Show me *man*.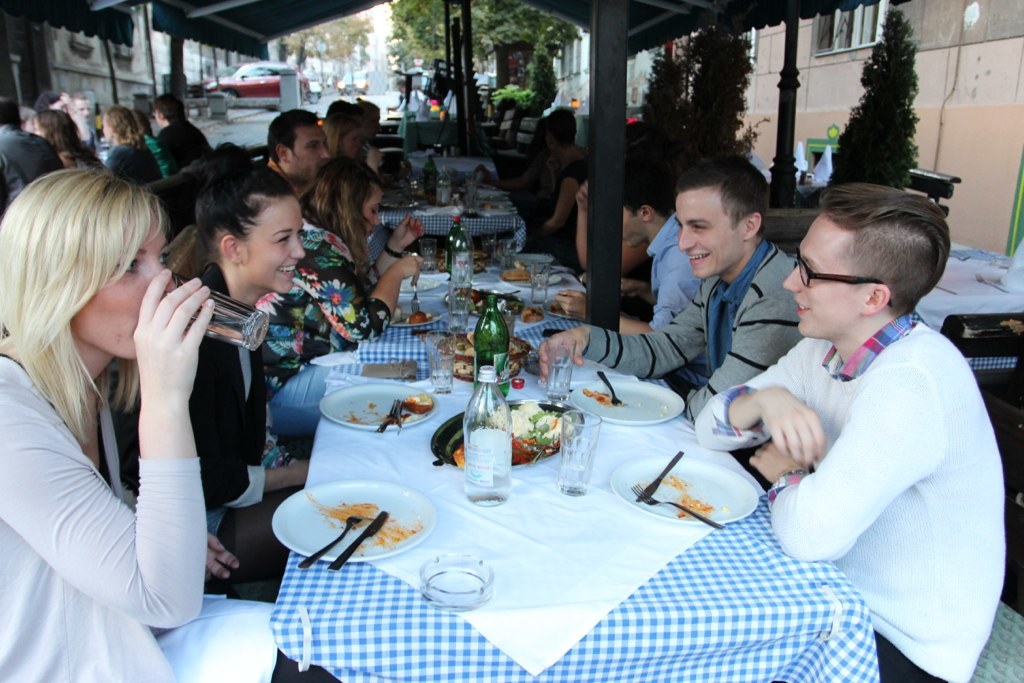
*man* is here: <region>541, 155, 802, 421</region>.
